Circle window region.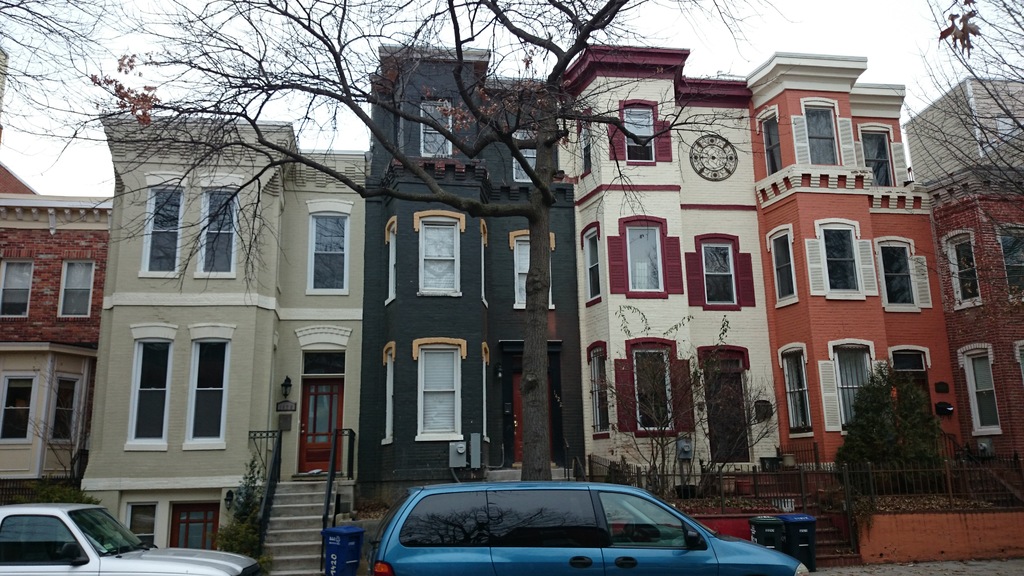
Region: Rect(413, 339, 467, 441).
